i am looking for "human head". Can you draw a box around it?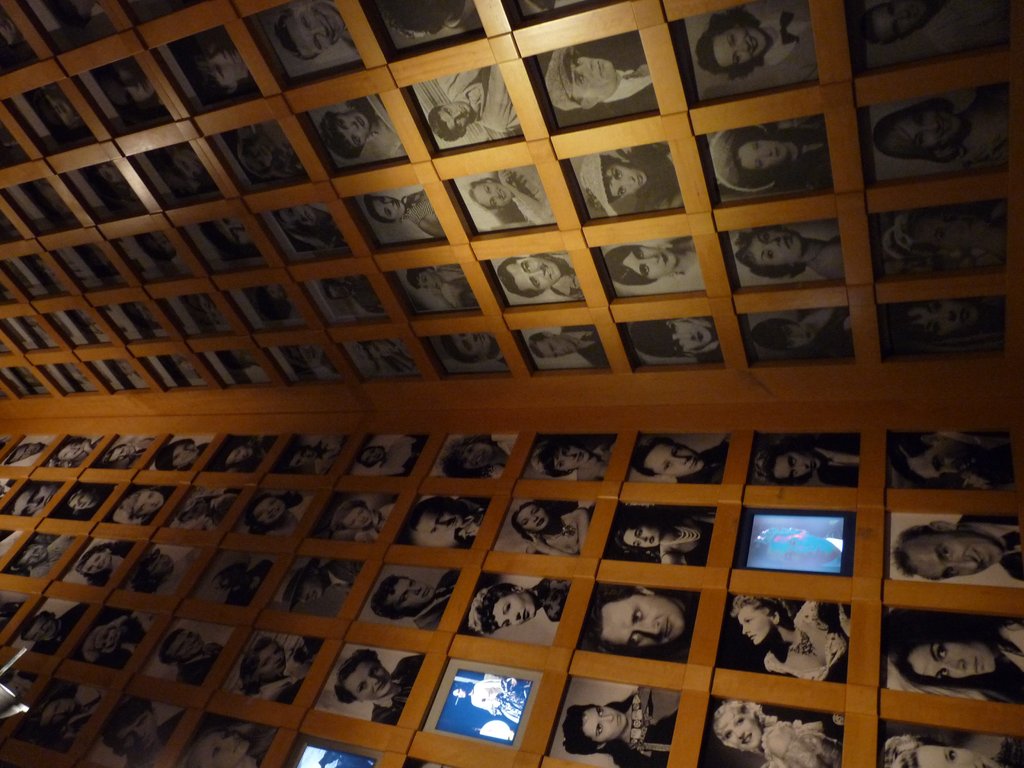
Sure, the bounding box is rect(744, 226, 810, 273).
